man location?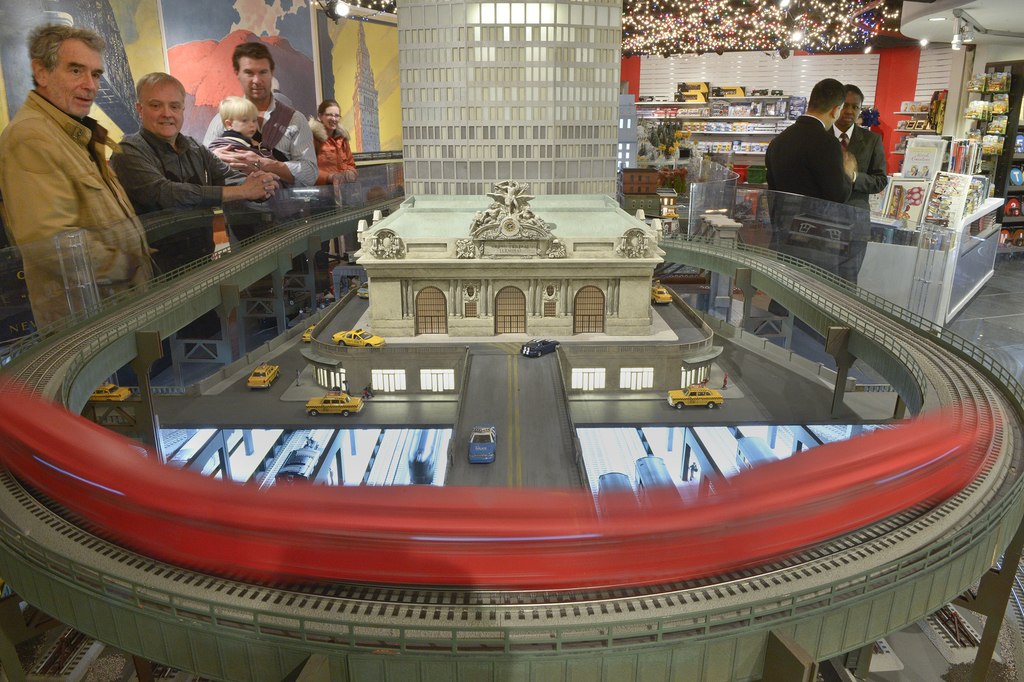
<box>109,66,282,292</box>
